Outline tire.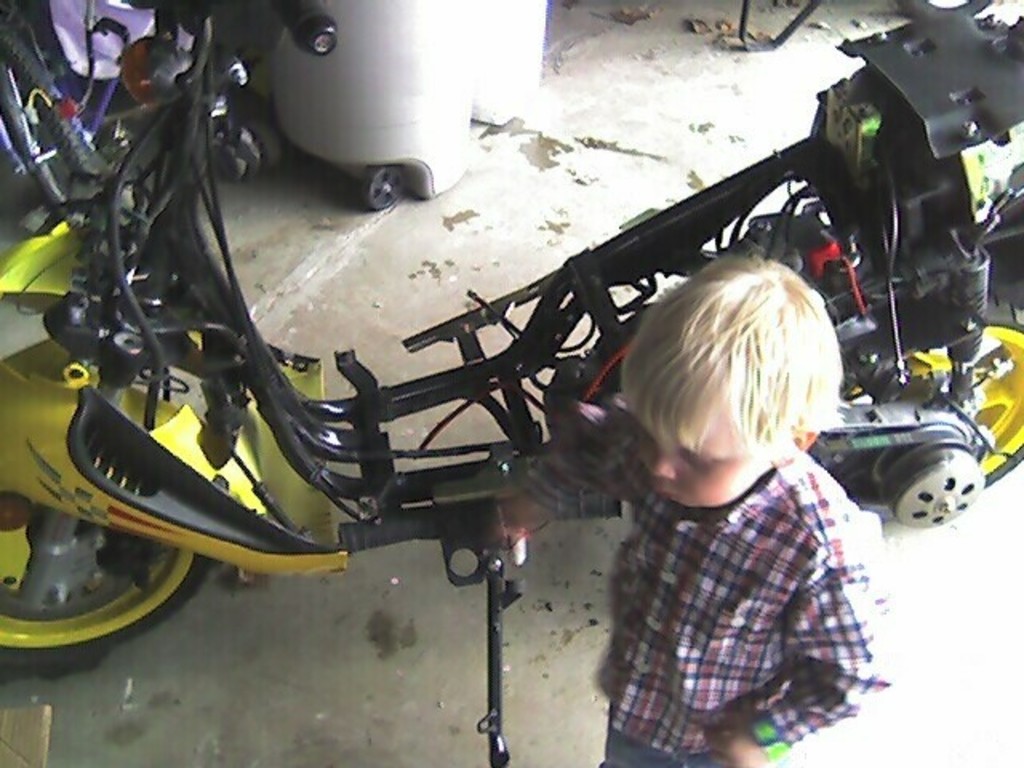
Outline: {"left": 838, "top": 283, "right": 1022, "bottom": 507}.
